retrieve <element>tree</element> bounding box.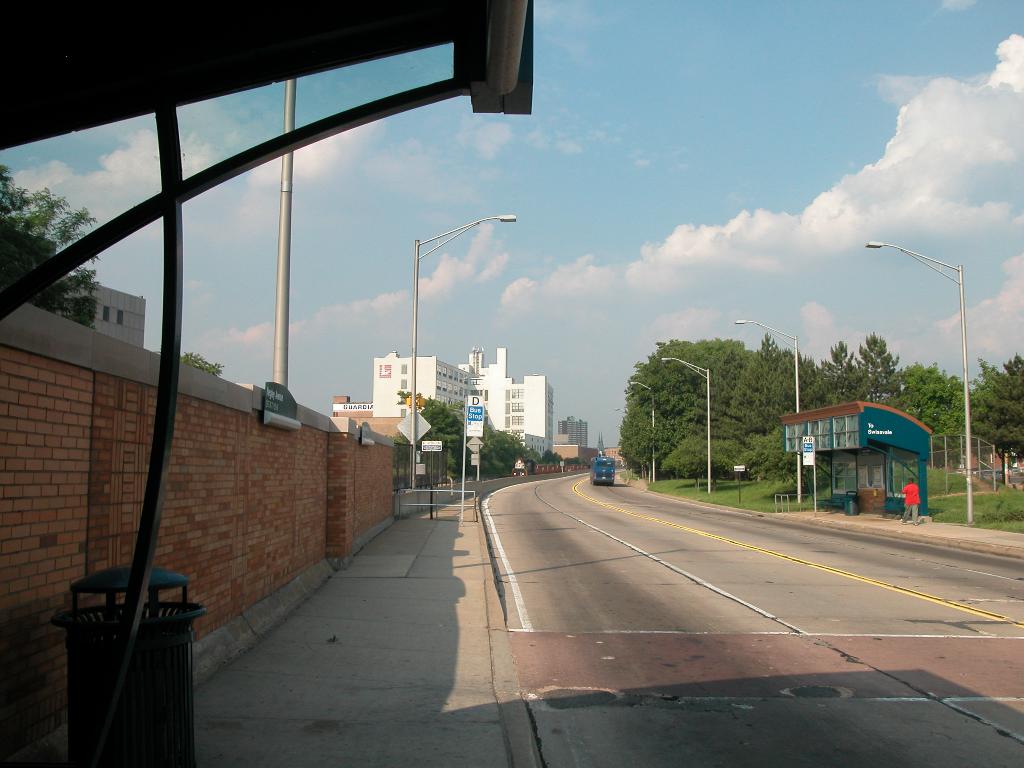
Bounding box: 0 156 97 325.
